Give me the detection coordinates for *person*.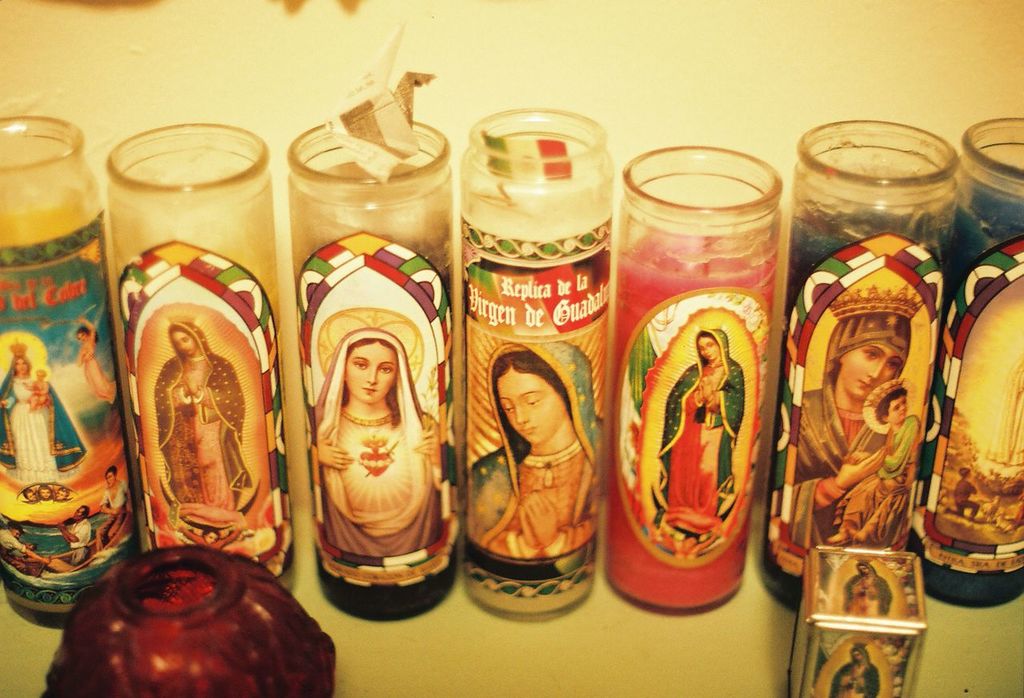
bbox=(56, 498, 97, 568).
